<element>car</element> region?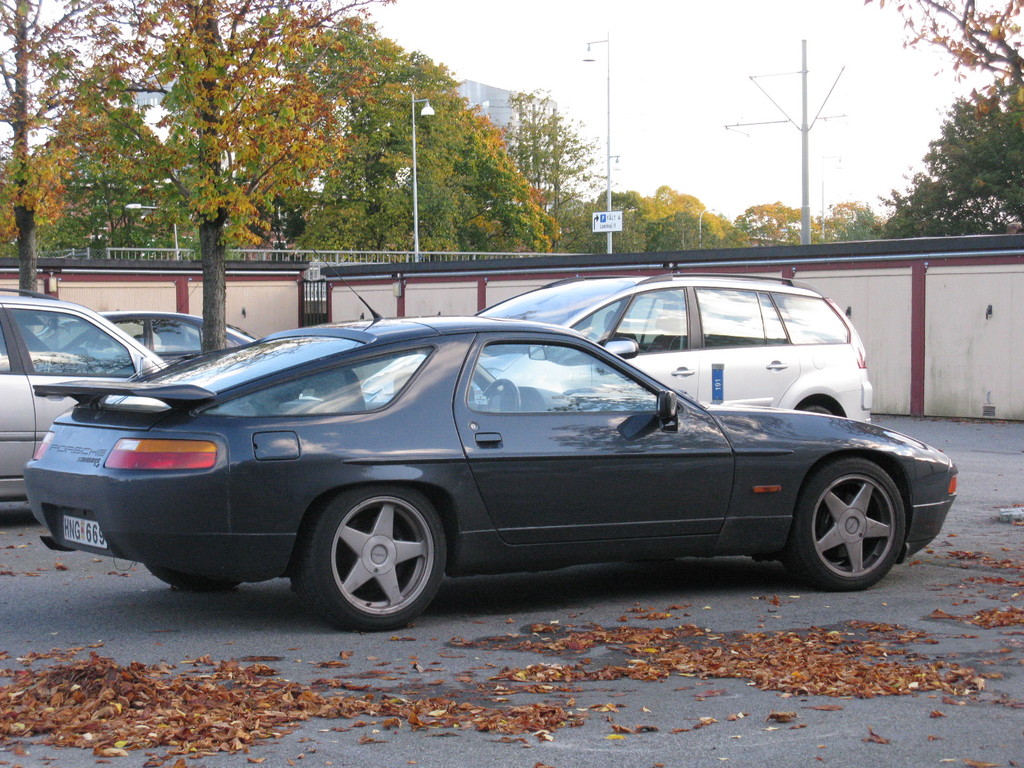
24,247,961,632
